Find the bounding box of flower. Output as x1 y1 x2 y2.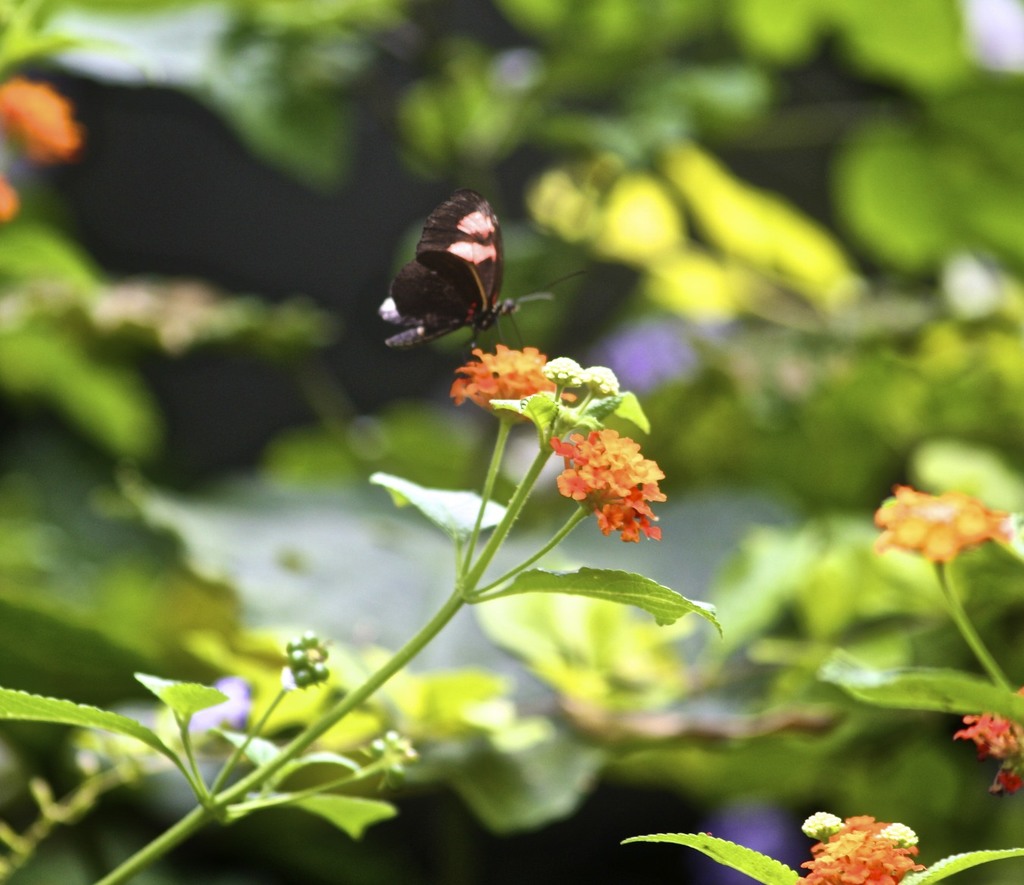
804 811 919 884.
